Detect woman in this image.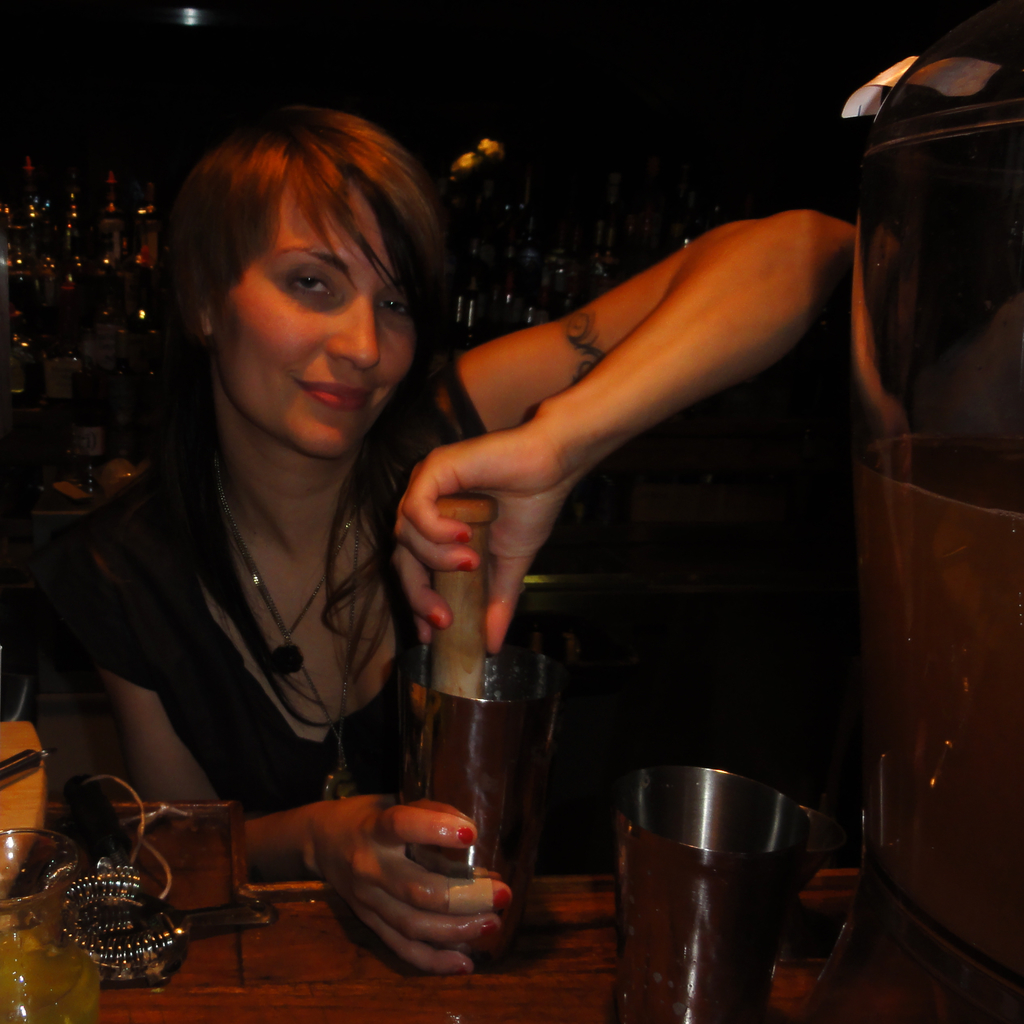
Detection: <box>58,97,869,972</box>.
